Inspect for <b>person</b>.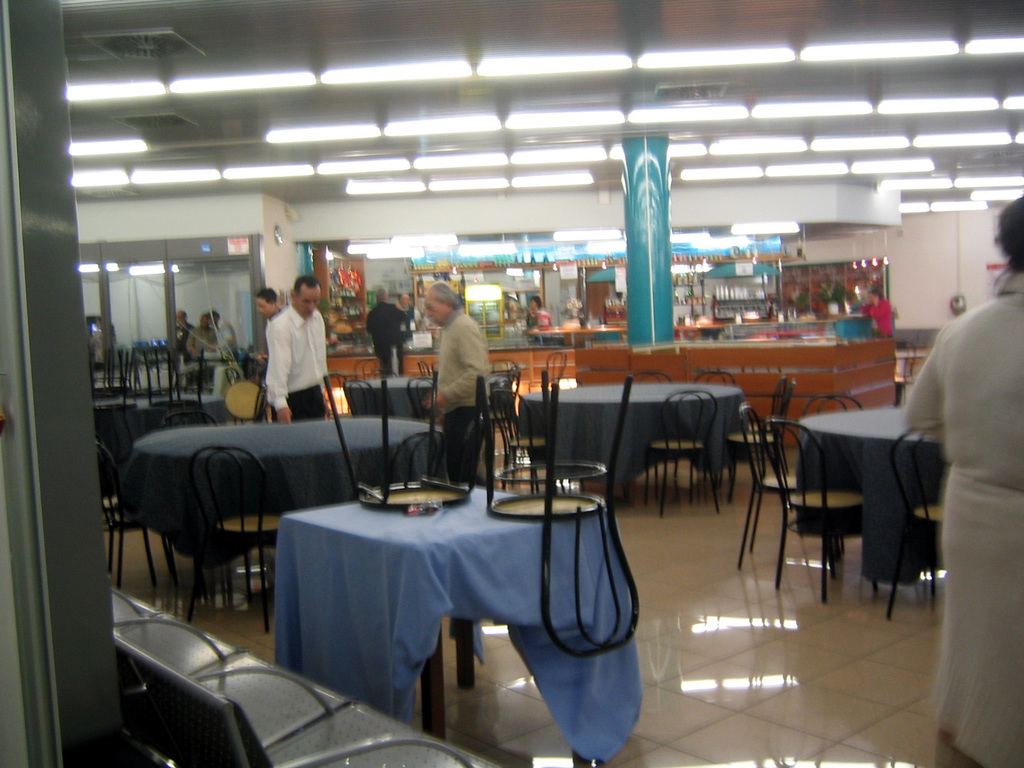
Inspection: <region>367, 285, 404, 376</region>.
